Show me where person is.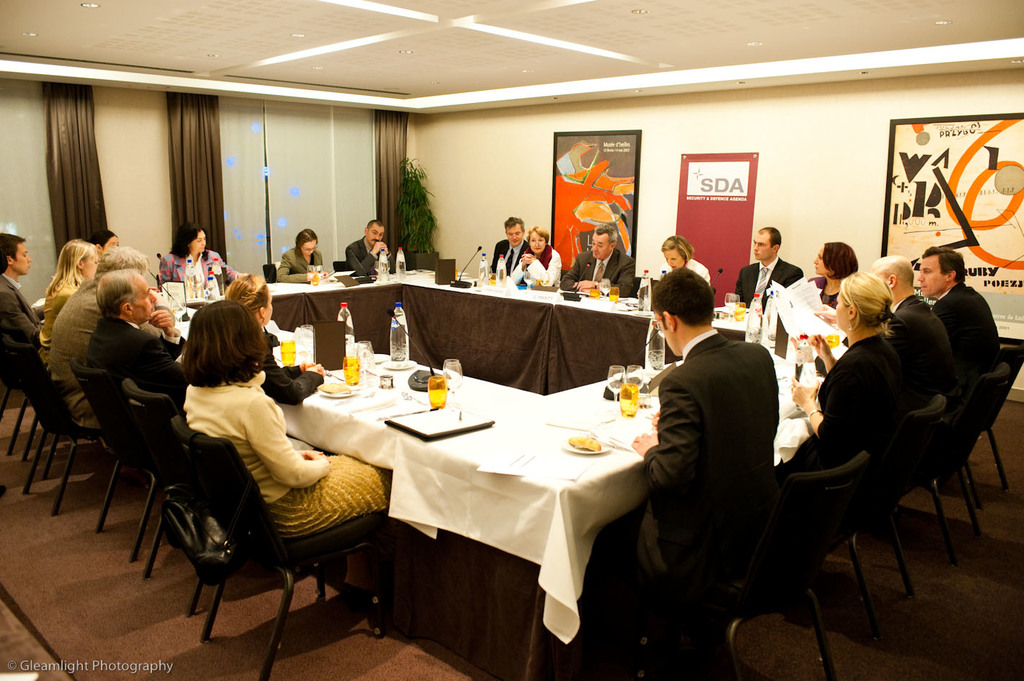
person is at x1=872 y1=257 x2=955 y2=410.
